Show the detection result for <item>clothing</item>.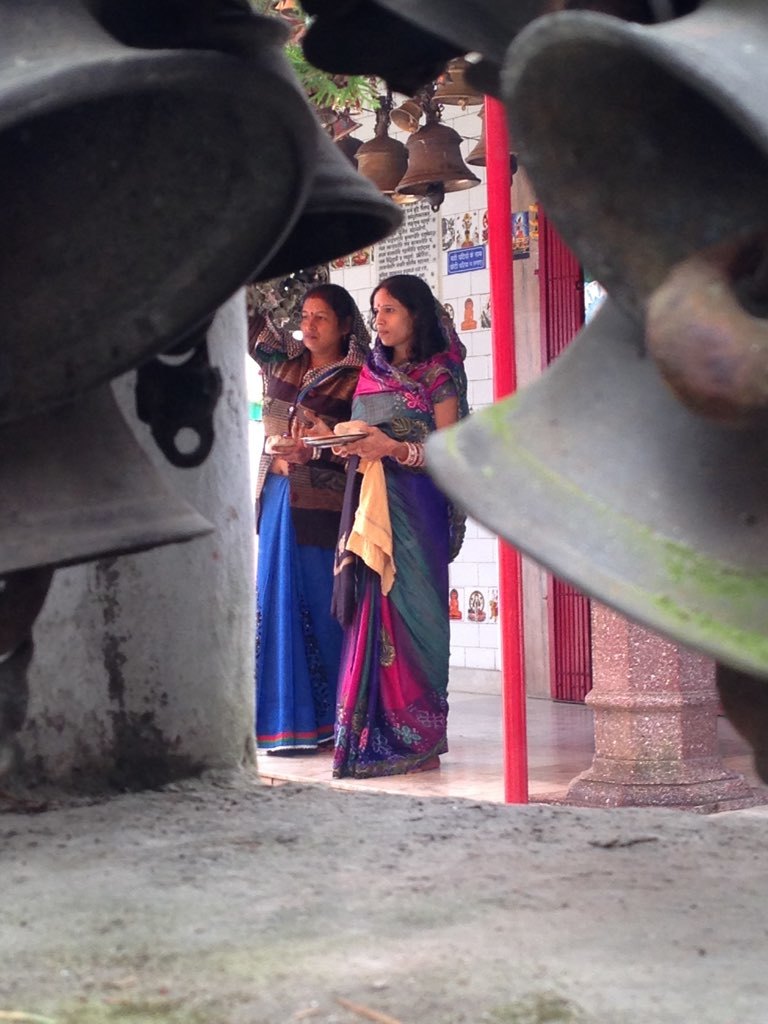
region(251, 333, 363, 758).
